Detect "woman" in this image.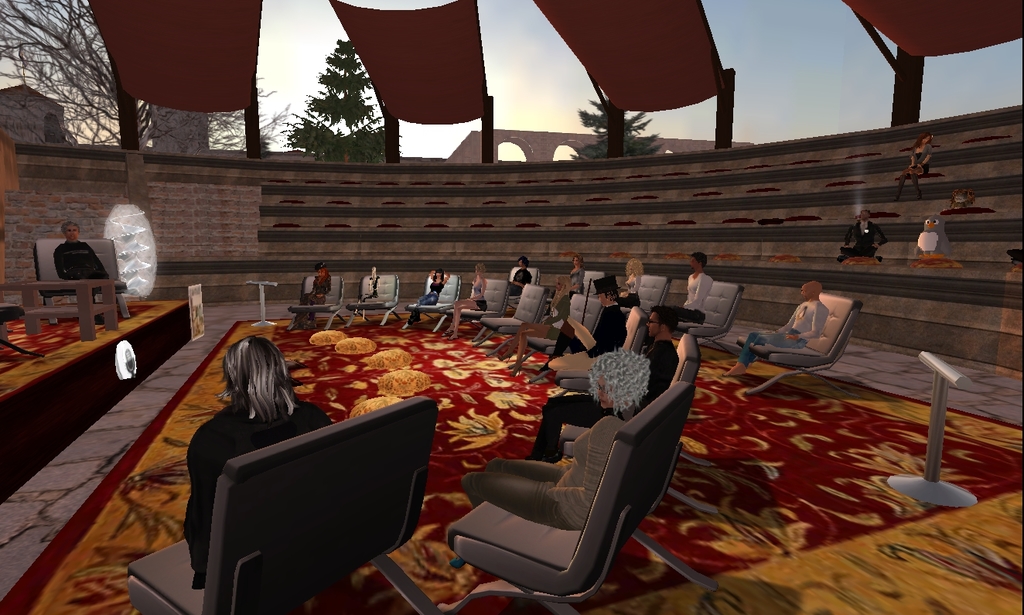
Detection: l=650, t=251, r=711, b=323.
